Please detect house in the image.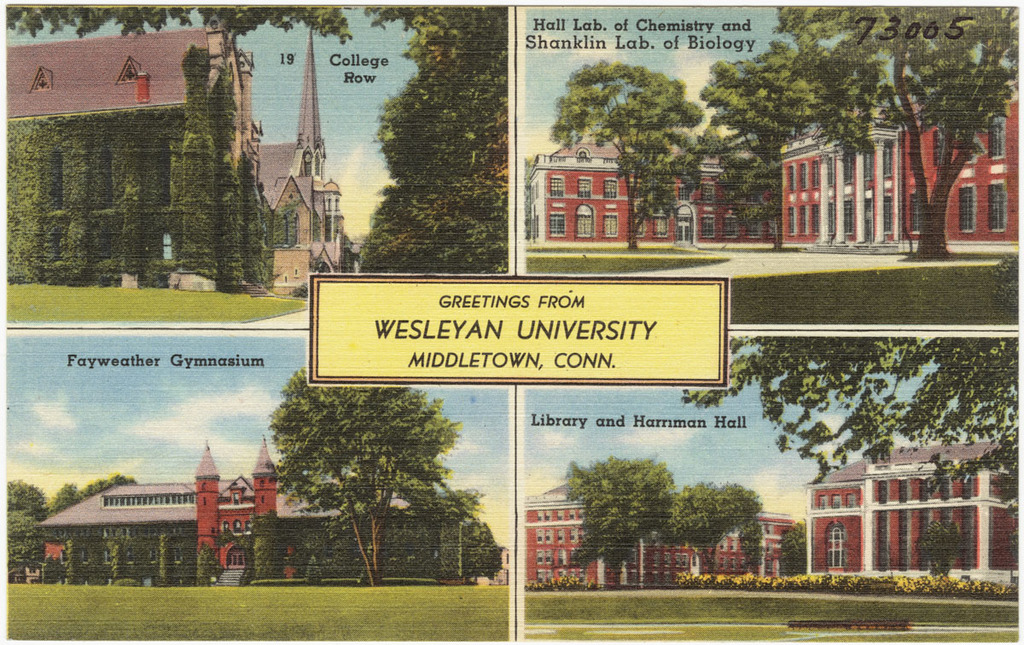
box(4, 30, 258, 283).
